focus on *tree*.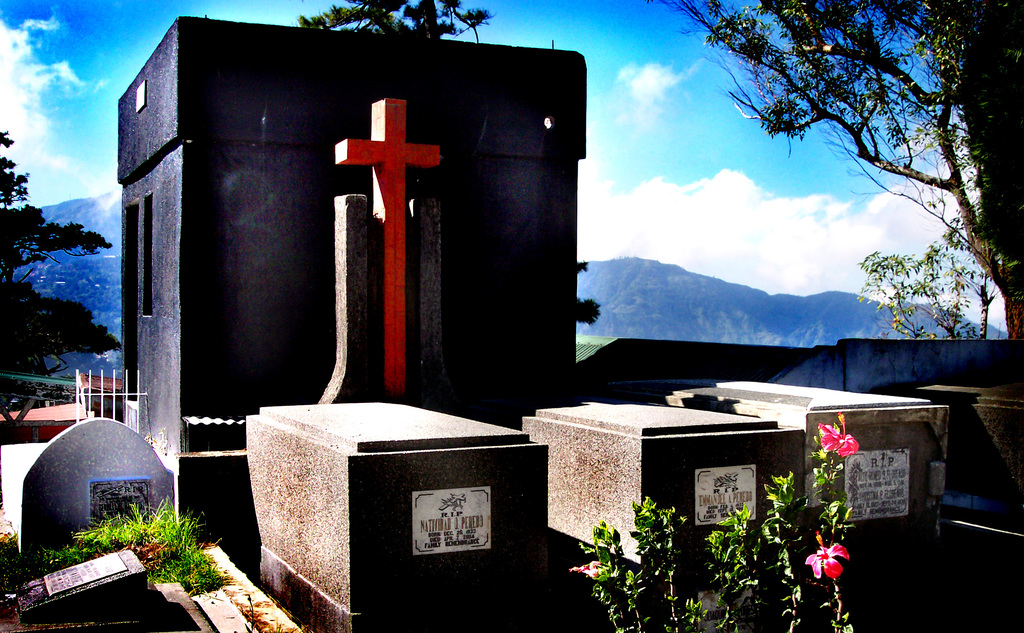
Focused at [639, 0, 1023, 342].
